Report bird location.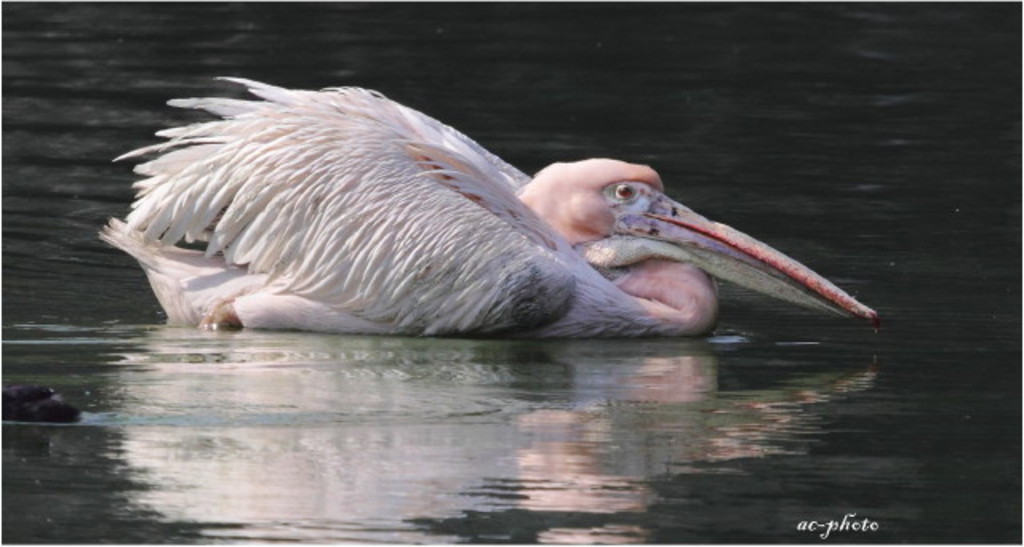
Report: BBox(94, 74, 878, 334).
